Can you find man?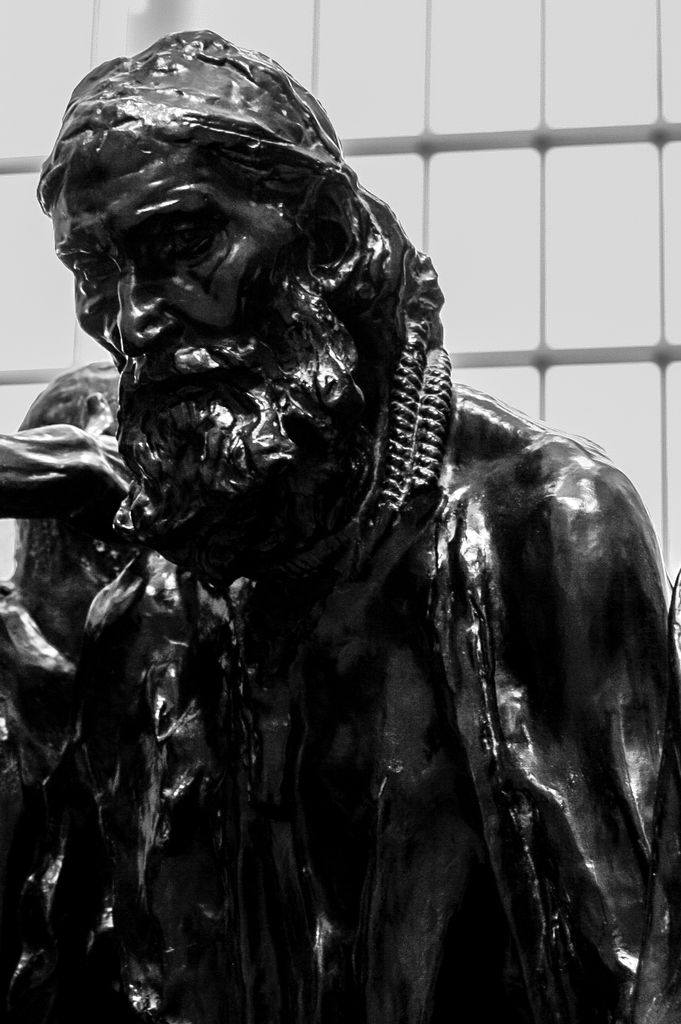
Yes, bounding box: left=20, top=48, right=656, bottom=998.
